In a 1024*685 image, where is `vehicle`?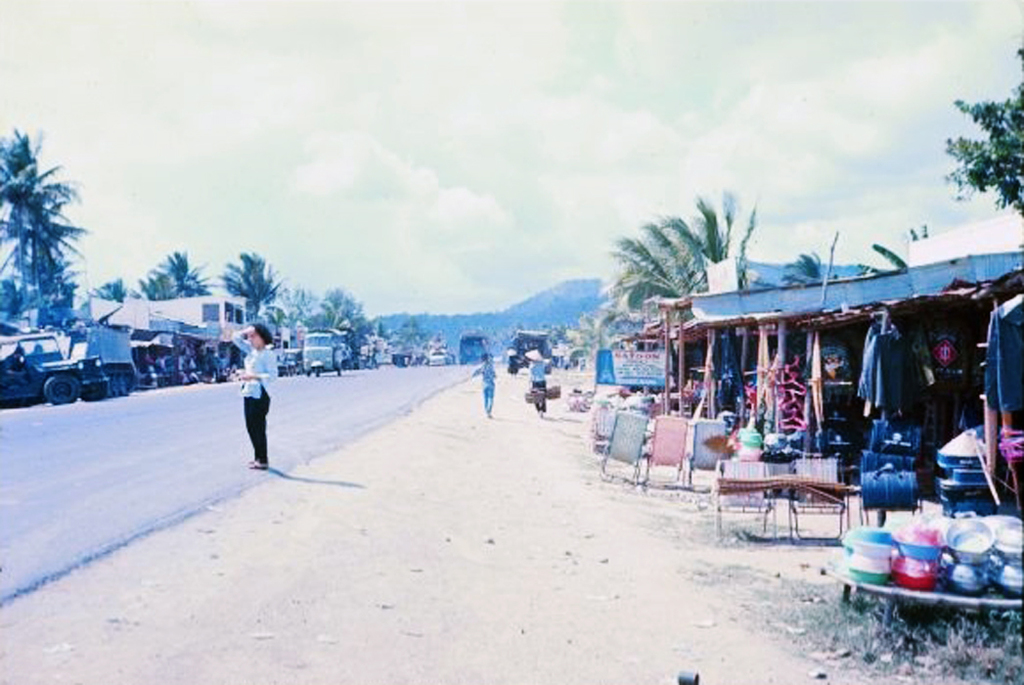
(276, 347, 302, 376).
